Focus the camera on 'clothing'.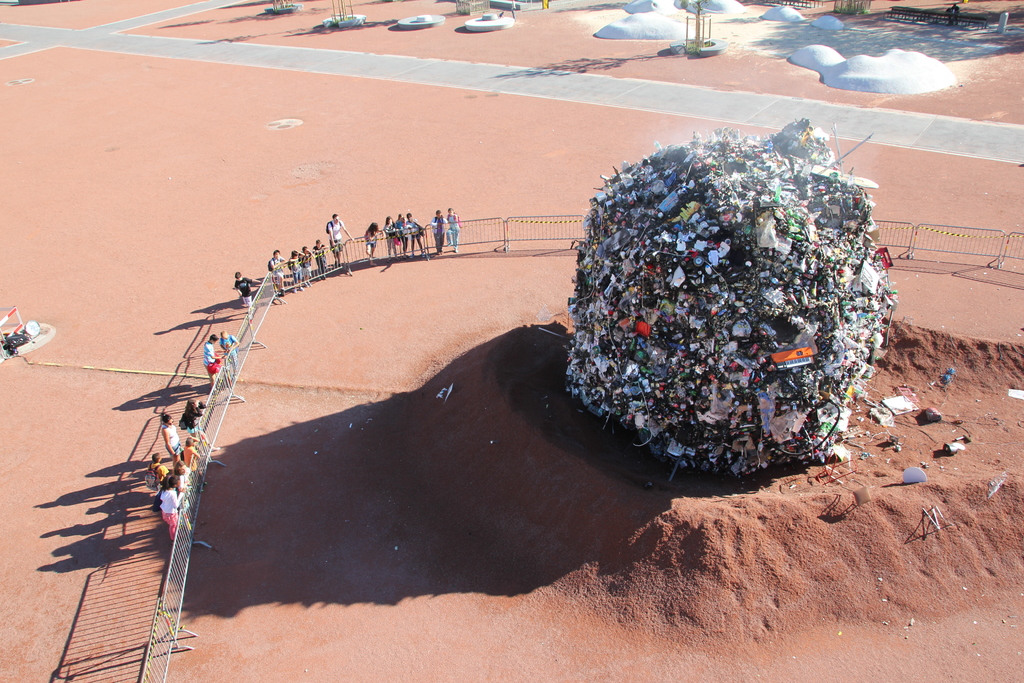
Focus region: [x1=233, y1=277, x2=253, y2=306].
